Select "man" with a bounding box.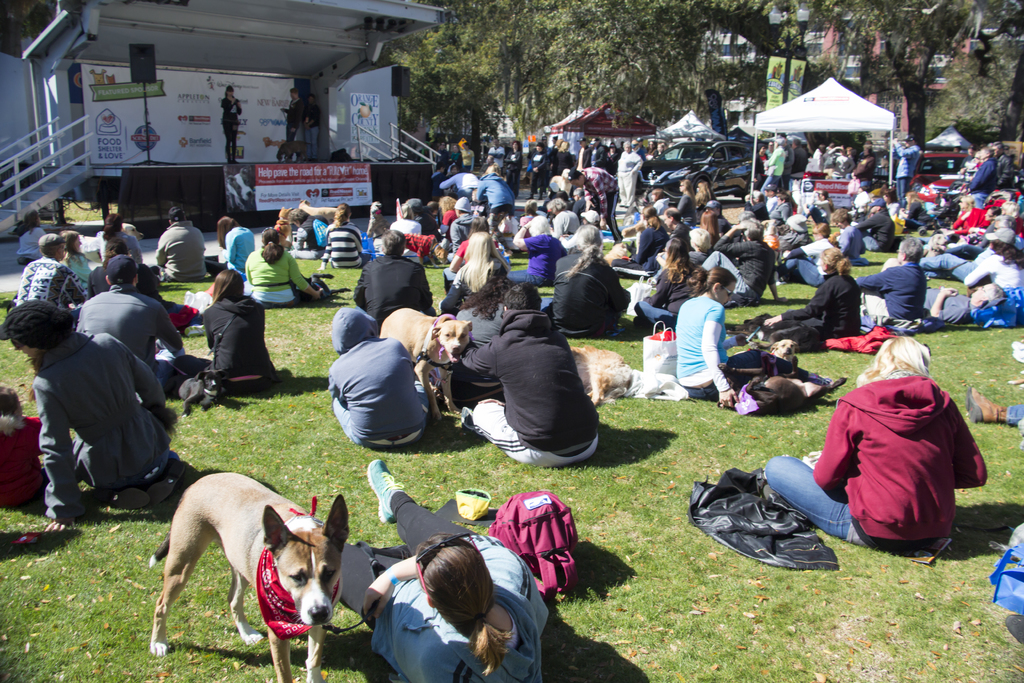
box=[666, 204, 691, 257].
